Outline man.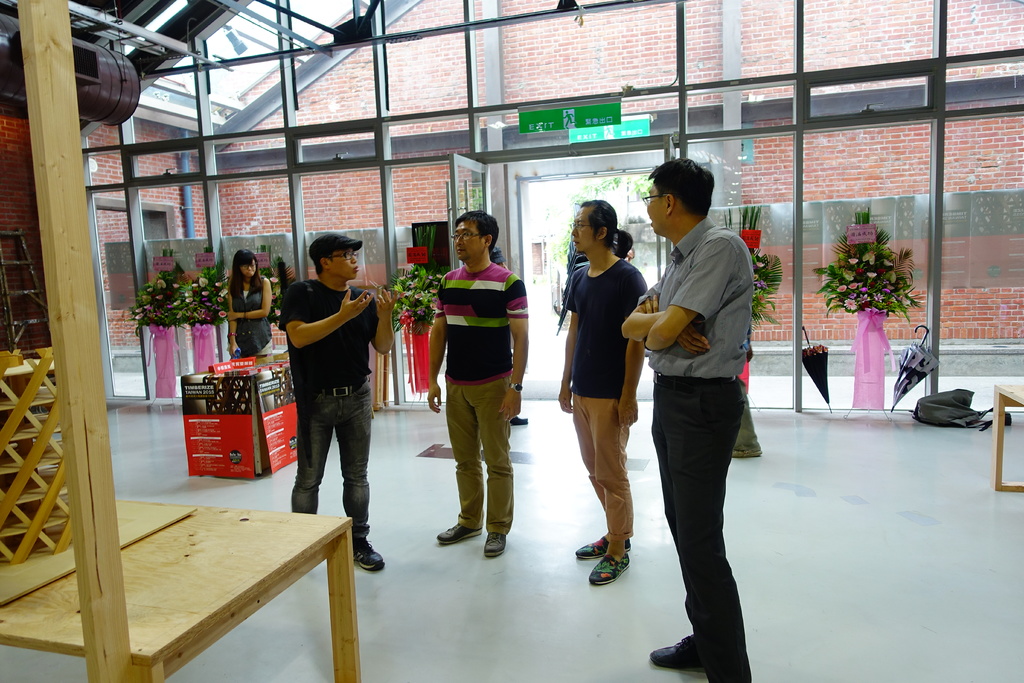
Outline: {"x1": 648, "y1": 170, "x2": 780, "y2": 659}.
